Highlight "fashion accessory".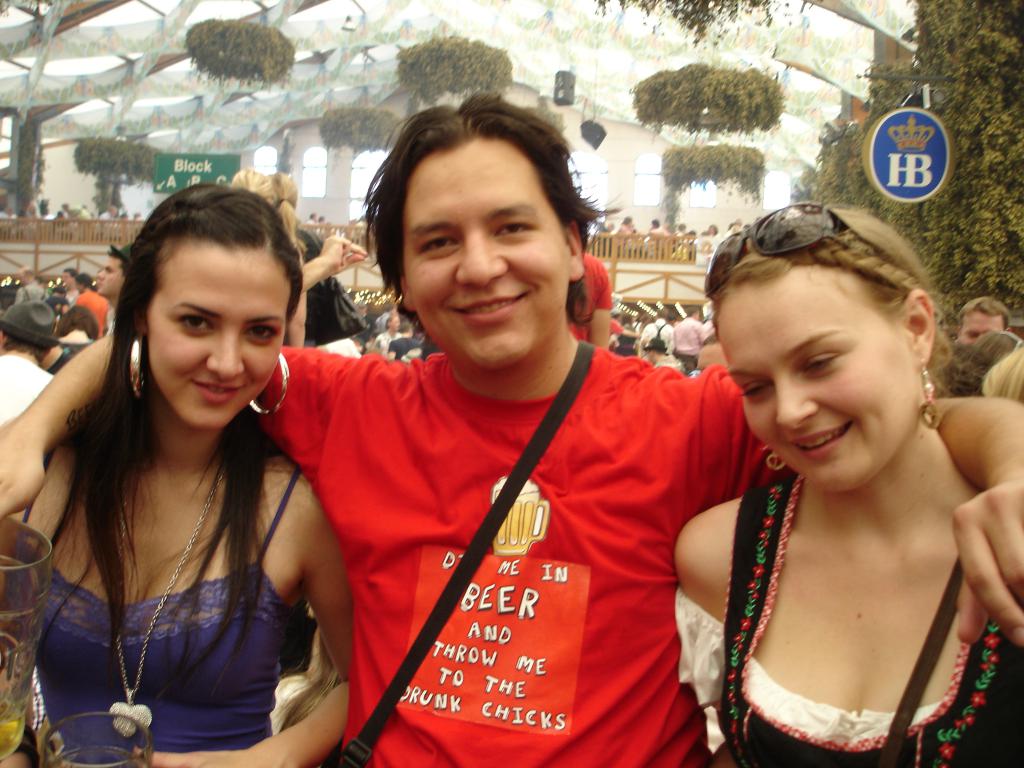
Highlighted region: select_region(248, 352, 291, 412).
